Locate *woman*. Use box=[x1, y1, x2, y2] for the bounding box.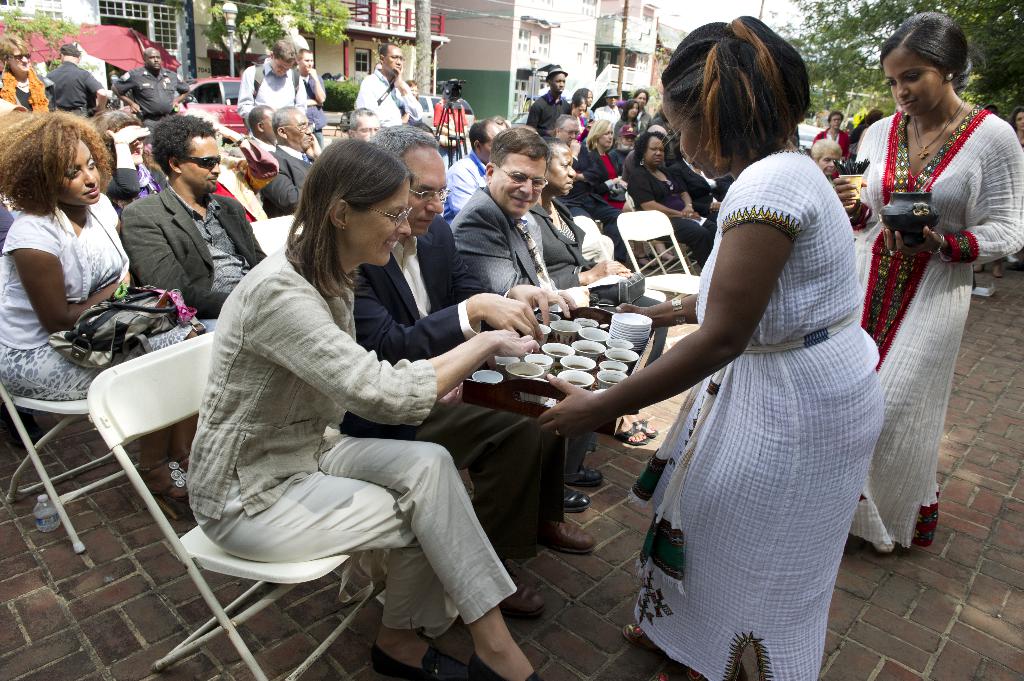
box=[0, 33, 47, 115].
